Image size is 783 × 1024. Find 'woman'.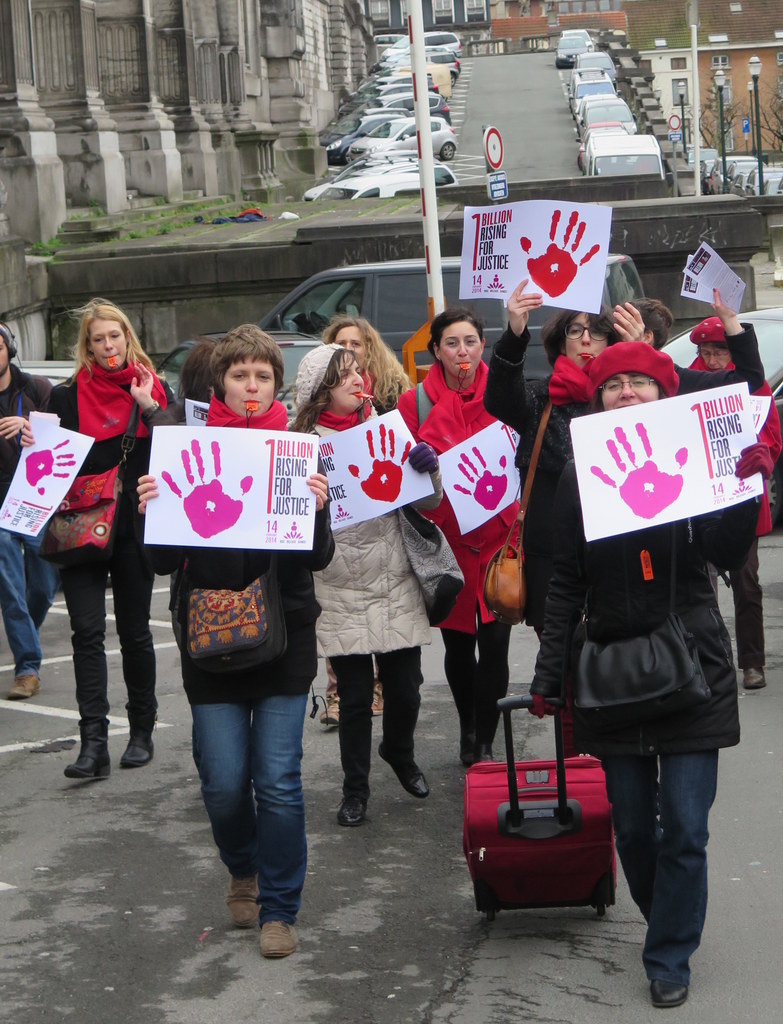
x1=31, y1=289, x2=157, y2=794.
